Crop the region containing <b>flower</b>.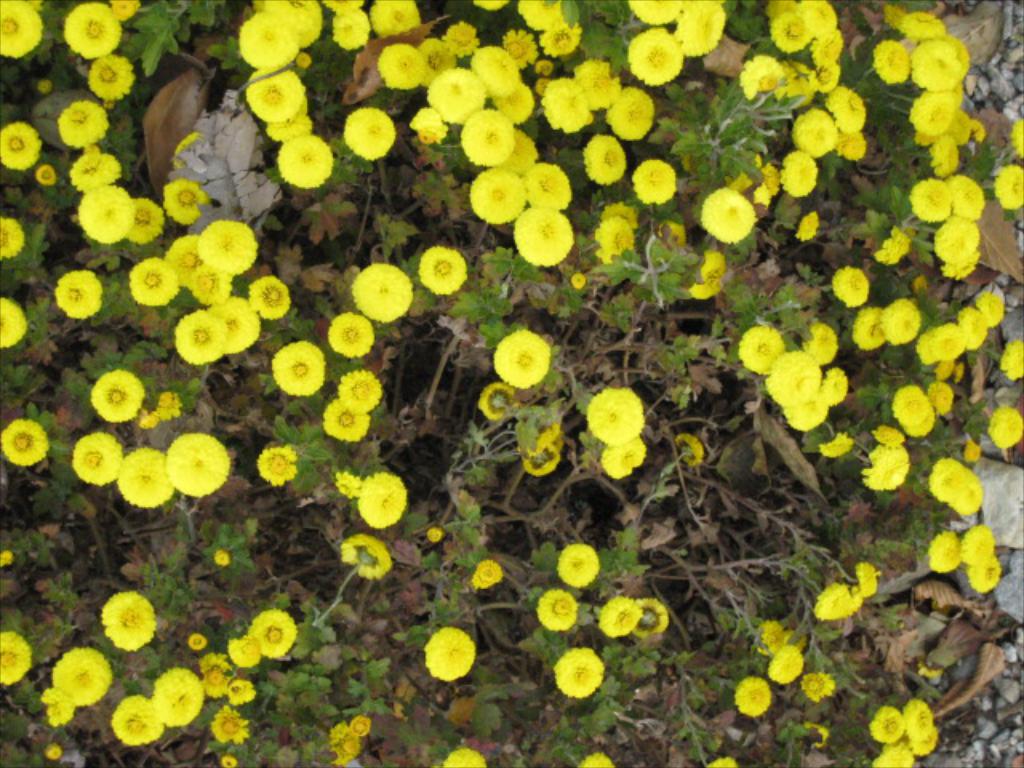
Crop region: 101,587,154,651.
